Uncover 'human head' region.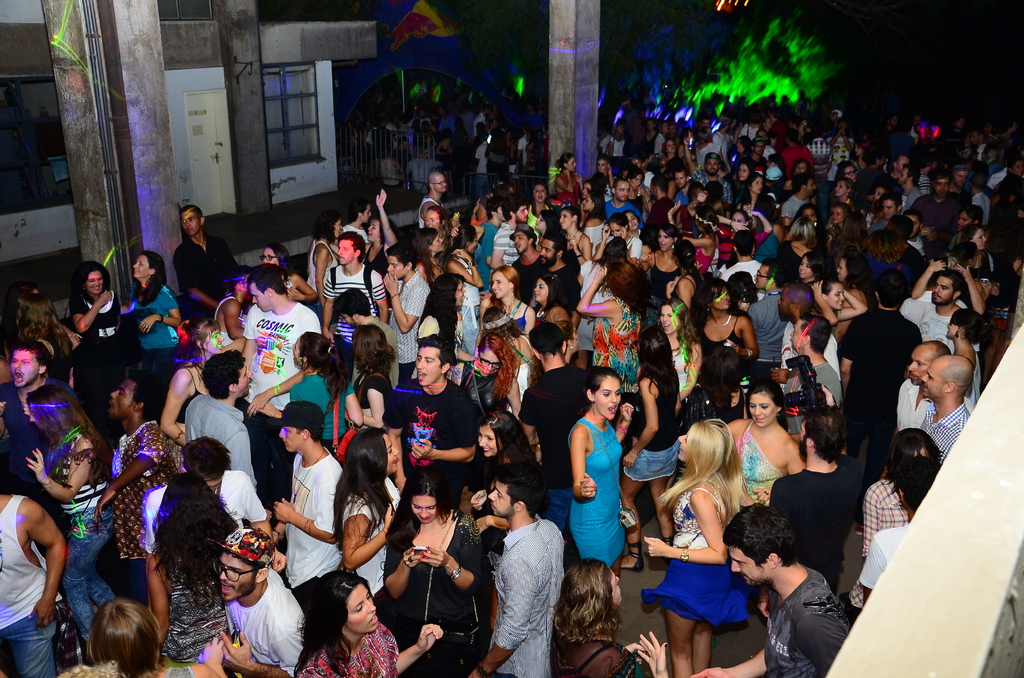
Uncovered: (476, 417, 527, 456).
